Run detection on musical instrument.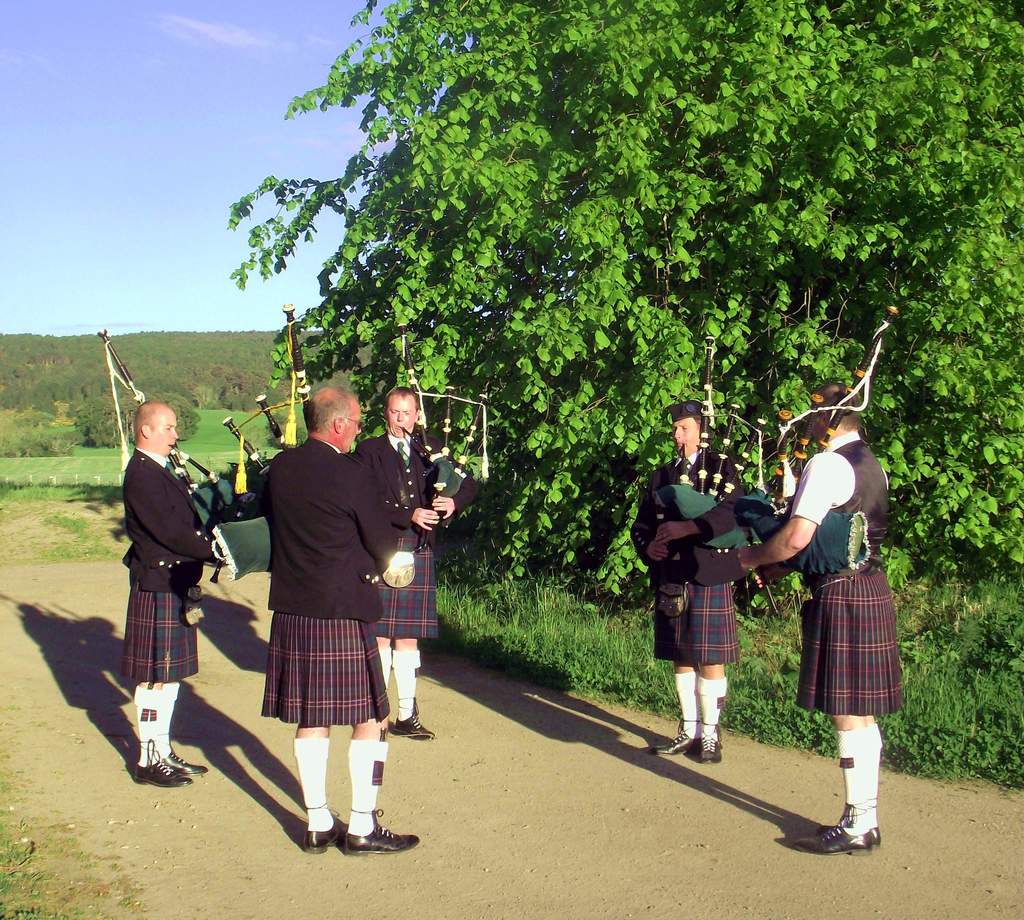
Result: 396, 321, 499, 543.
